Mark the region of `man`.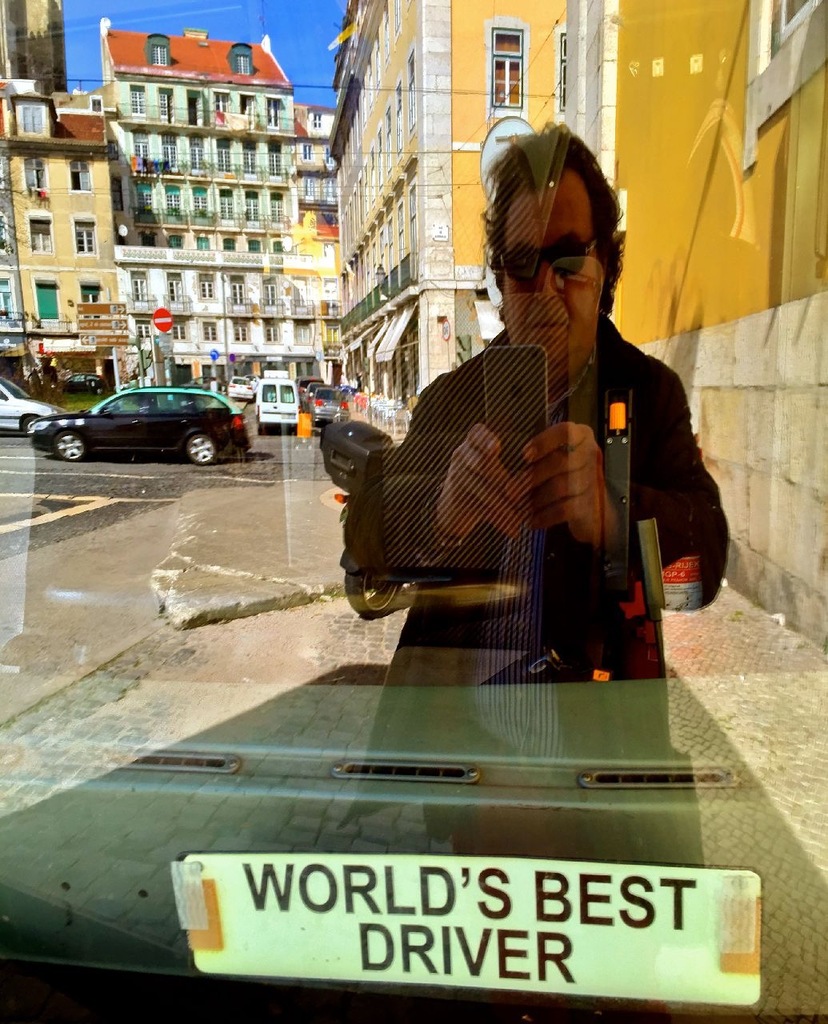
Region: [336,118,735,862].
